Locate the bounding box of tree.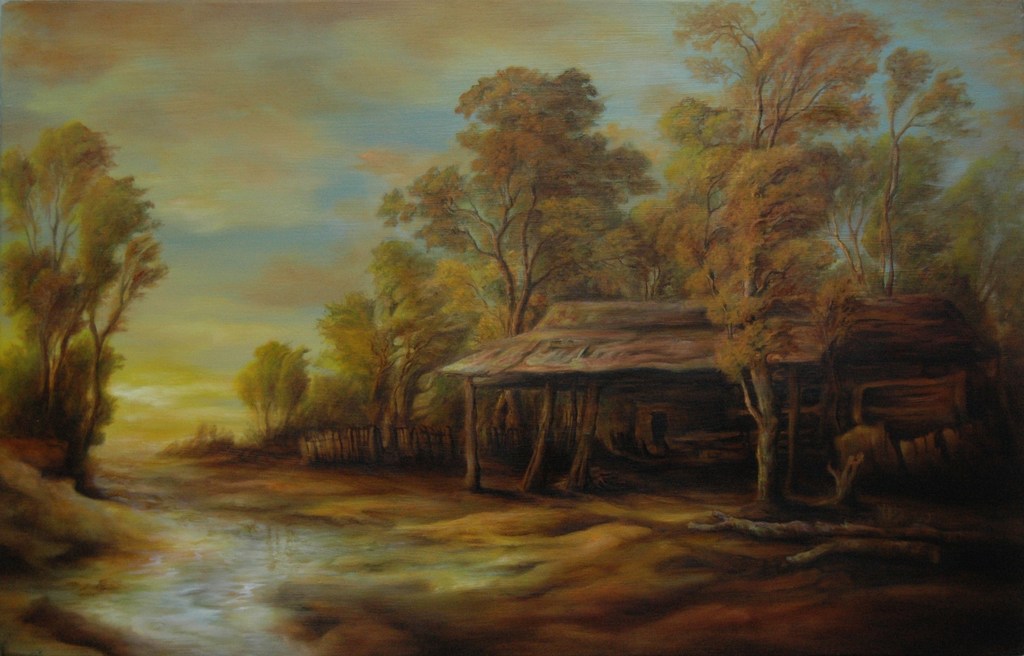
Bounding box: BBox(653, 0, 896, 501).
